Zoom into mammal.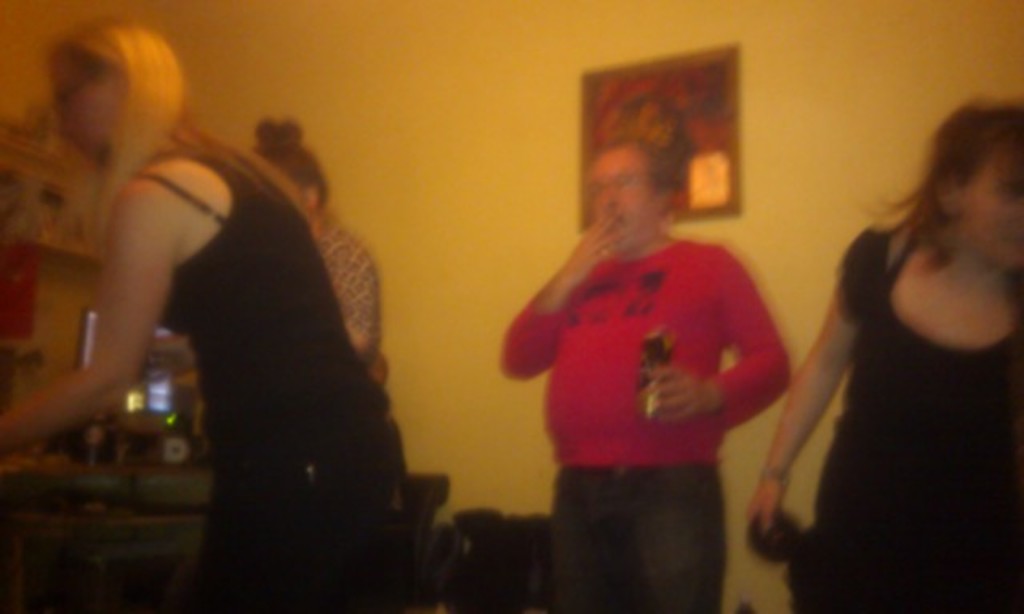
Zoom target: BBox(477, 88, 845, 604).
